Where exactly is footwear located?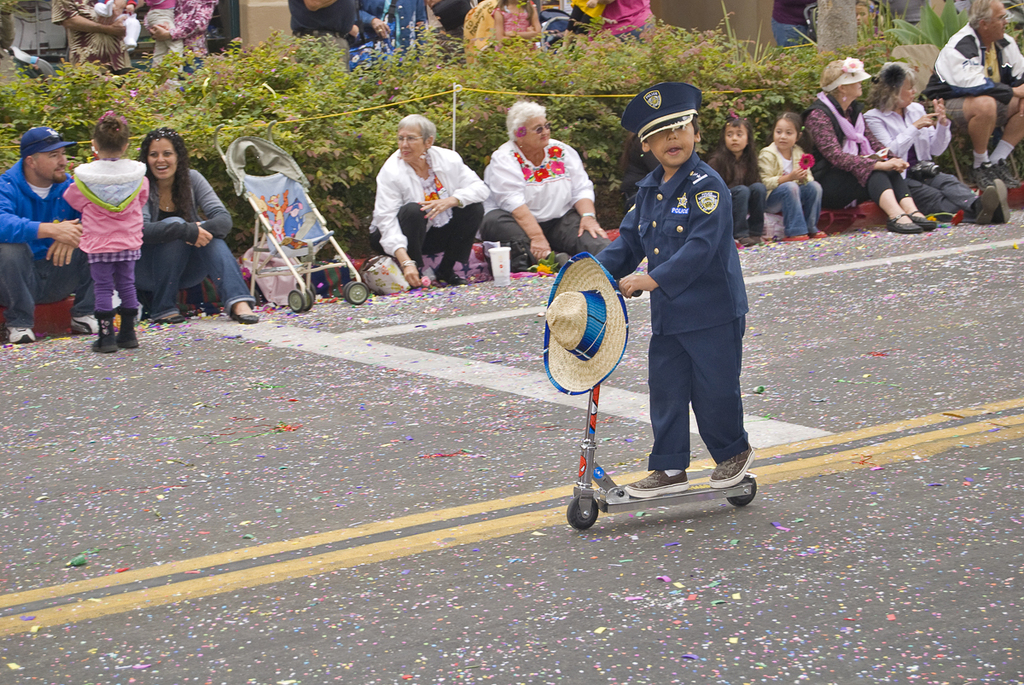
Its bounding box is 623:469:686:496.
